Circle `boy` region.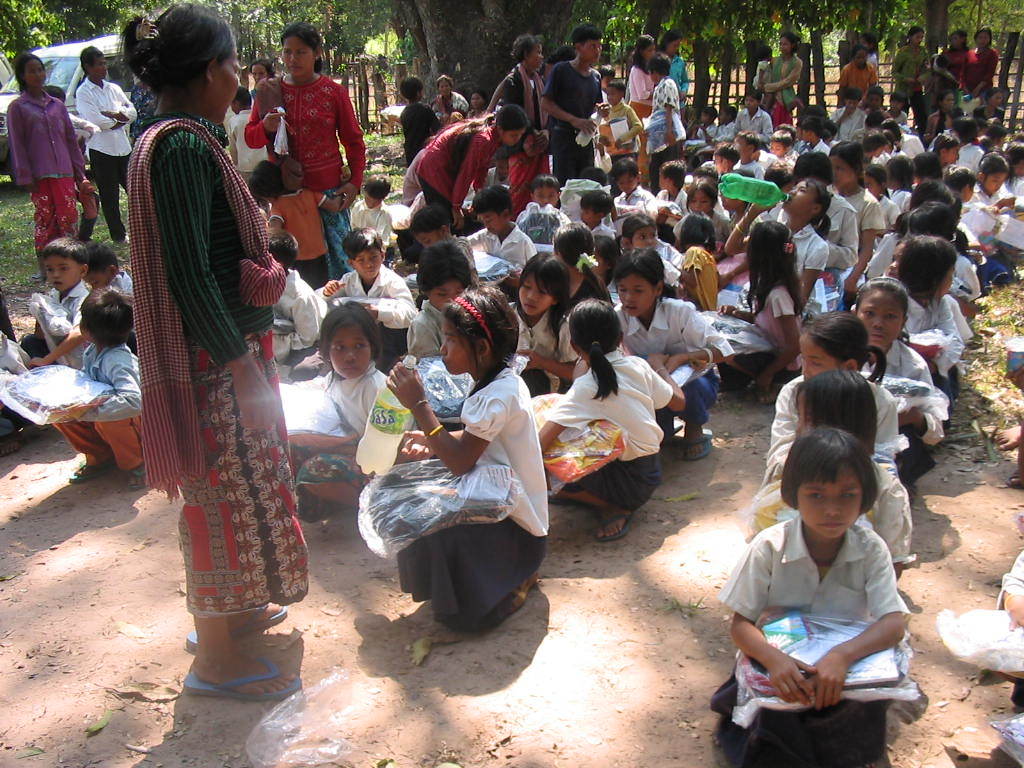
Region: [736, 88, 773, 133].
